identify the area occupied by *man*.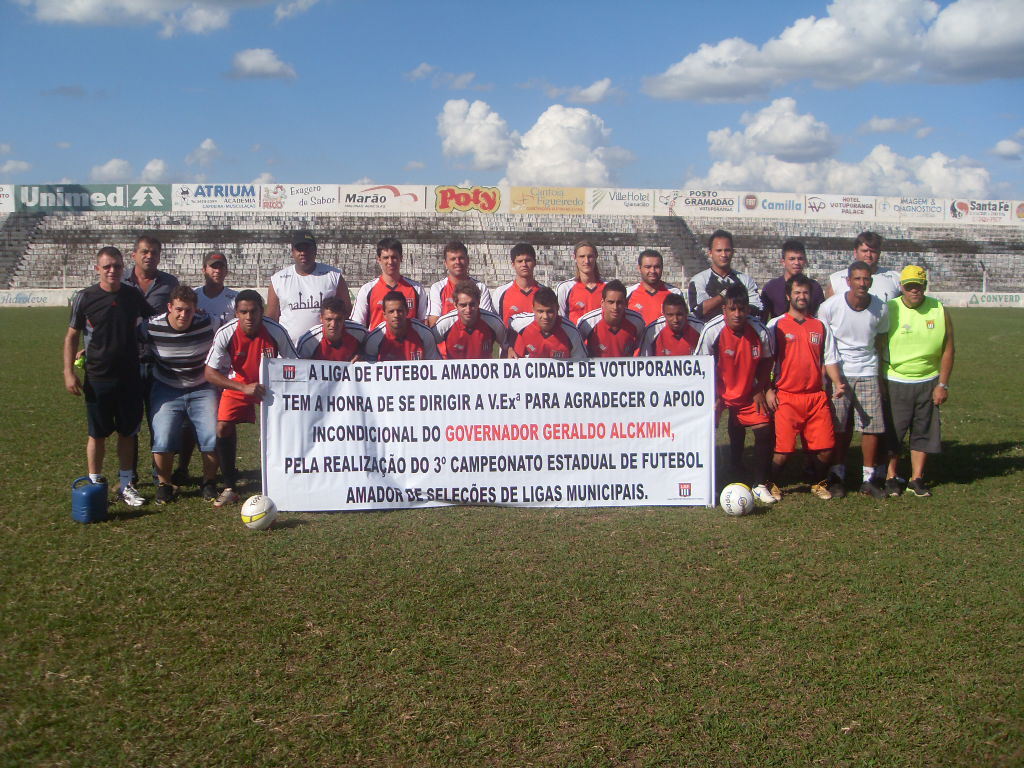
Area: 810:254:898:502.
